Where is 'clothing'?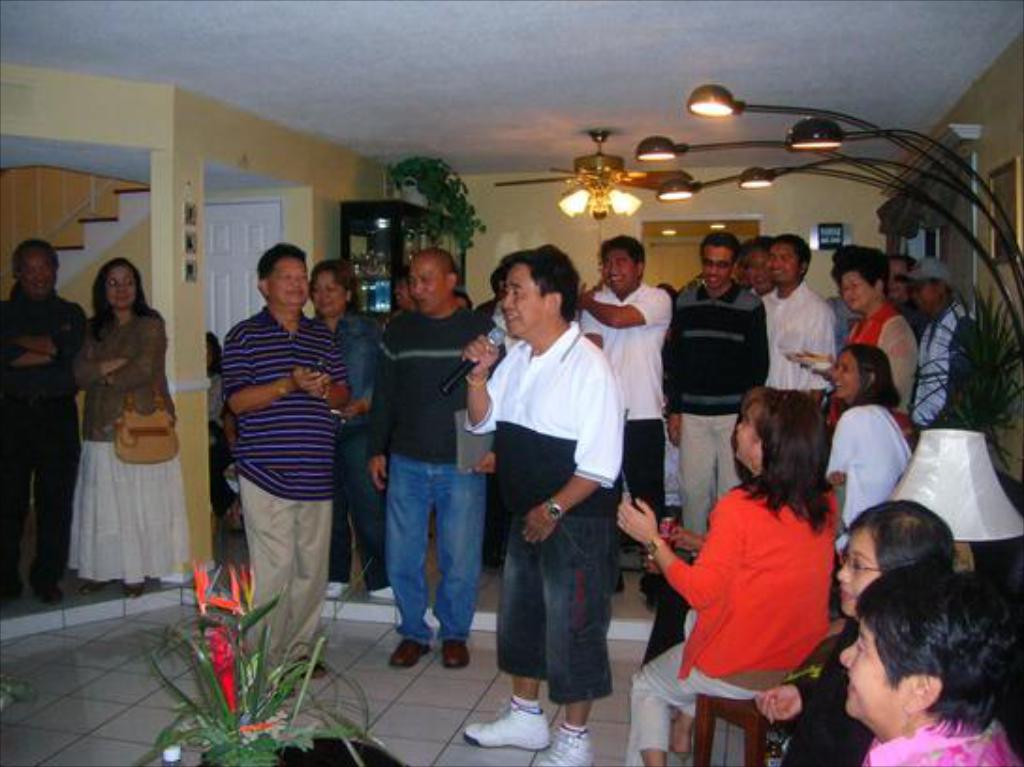
470 331 639 724.
